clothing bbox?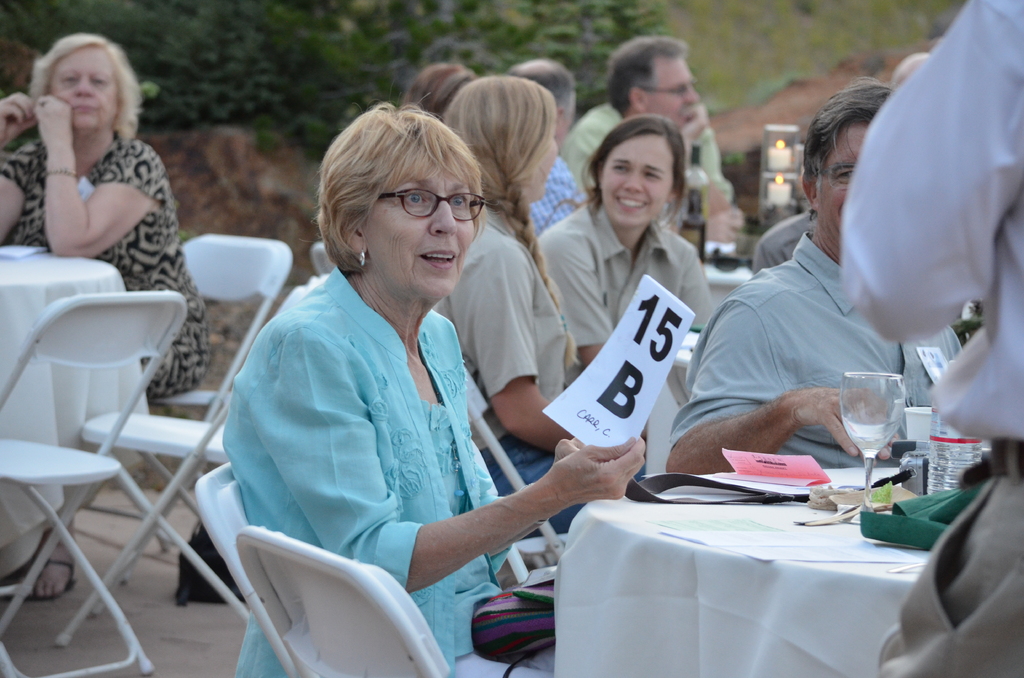
l=430, t=202, r=630, b=537
